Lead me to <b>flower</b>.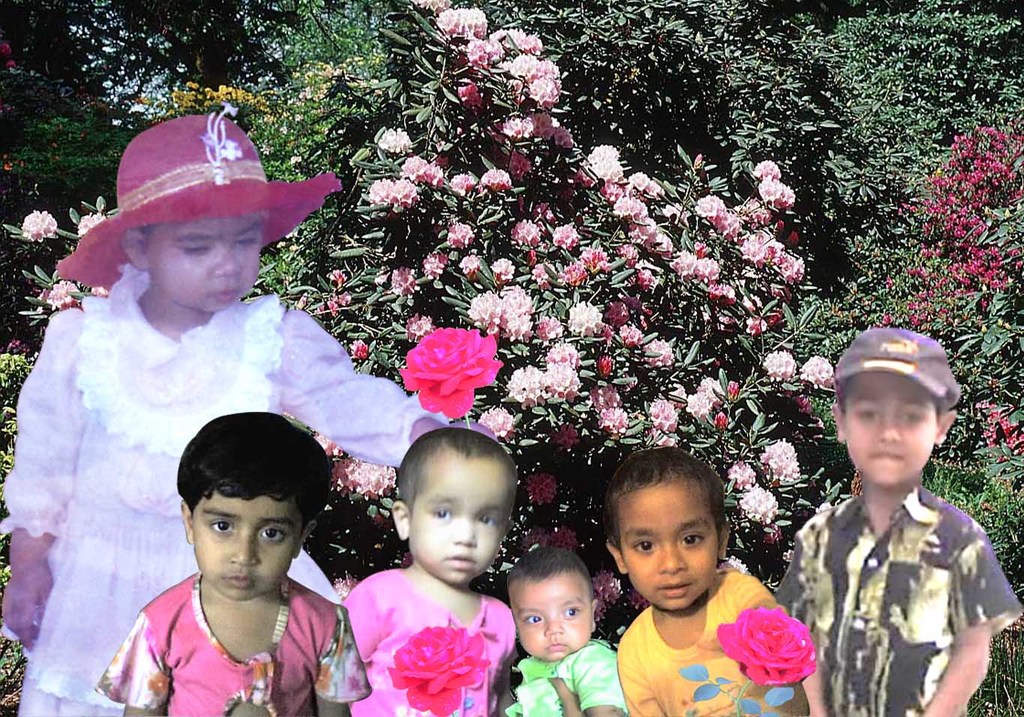
Lead to box(20, 209, 62, 242).
